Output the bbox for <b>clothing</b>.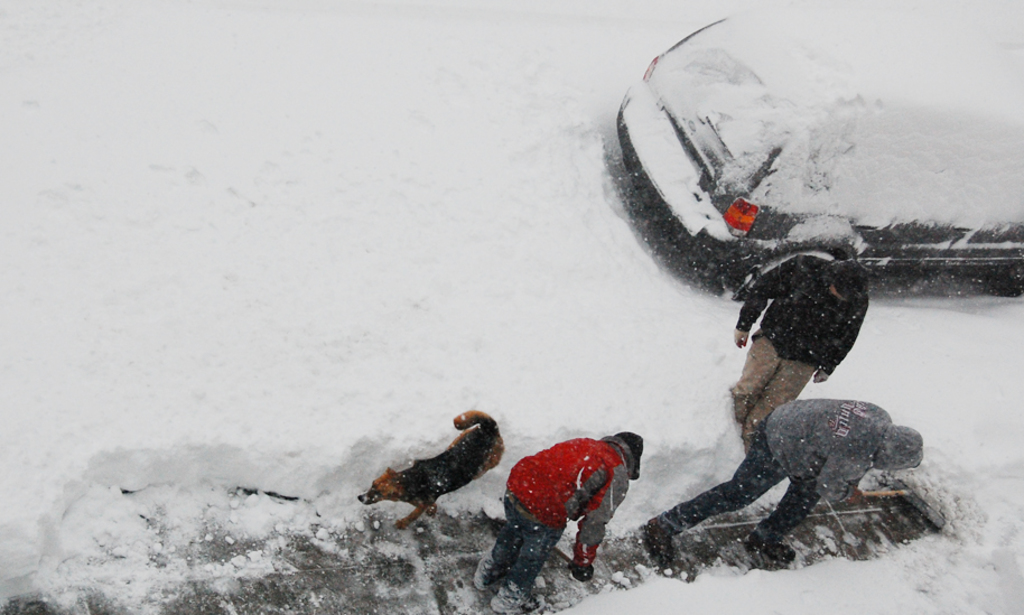
pyautogui.locateOnScreen(729, 240, 882, 376).
